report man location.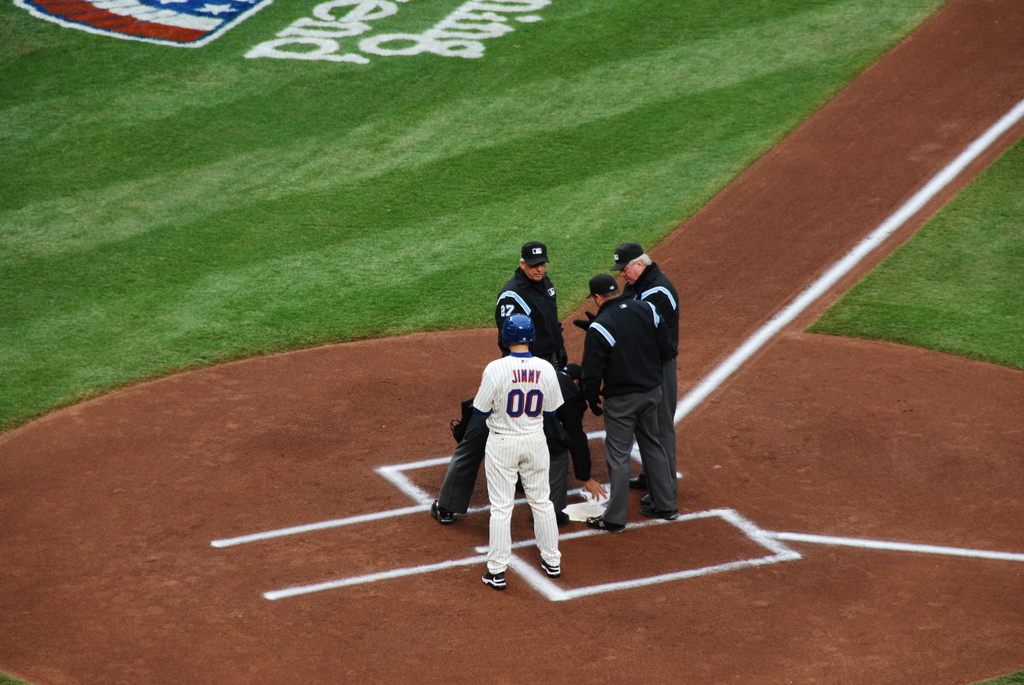
Report: 599/241/688/489.
